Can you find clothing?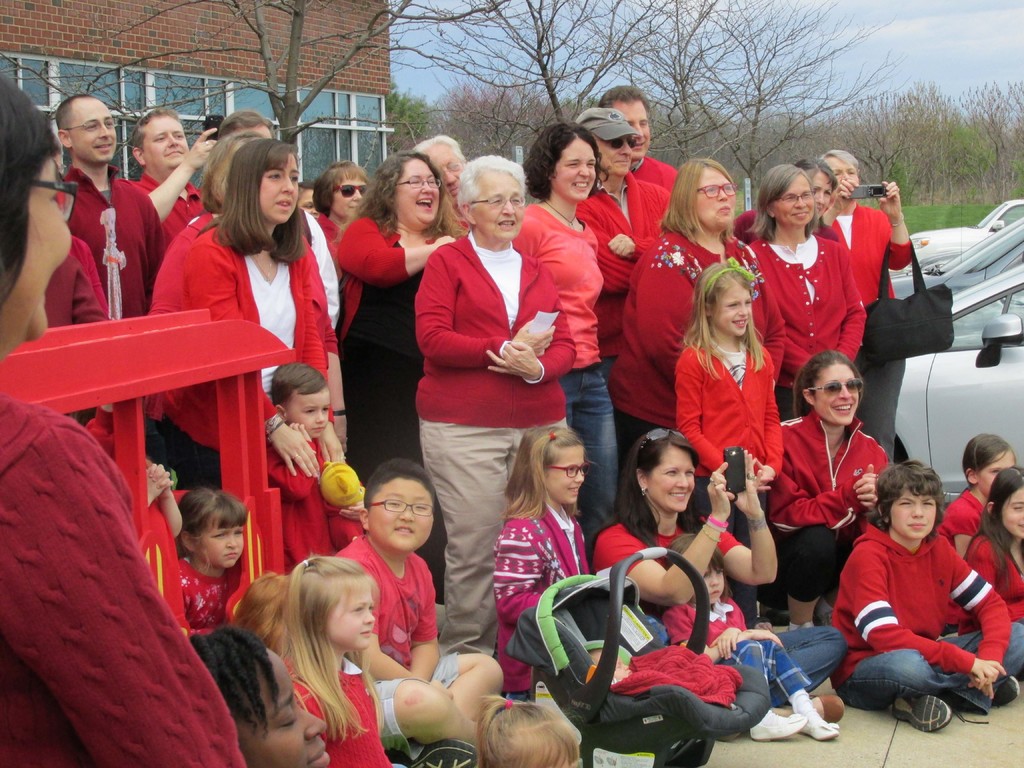
Yes, bounding box: x1=581 y1=176 x2=670 y2=373.
